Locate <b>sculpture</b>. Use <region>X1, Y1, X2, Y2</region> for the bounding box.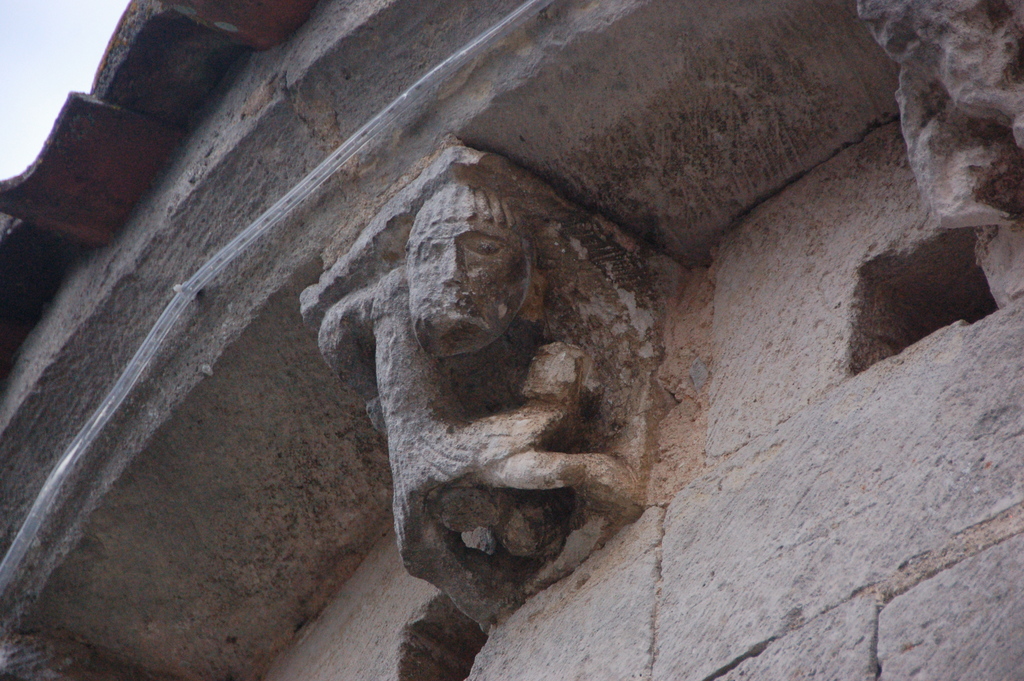
<region>301, 163, 709, 636</region>.
